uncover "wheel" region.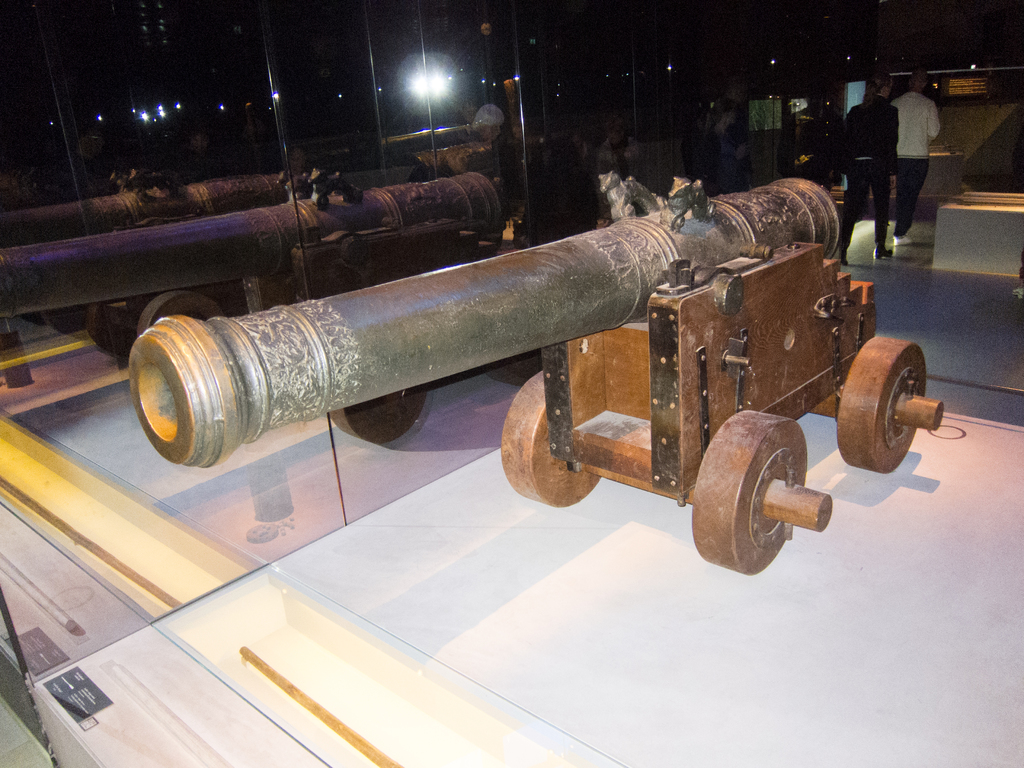
Uncovered: pyautogui.locateOnScreen(837, 337, 927, 476).
